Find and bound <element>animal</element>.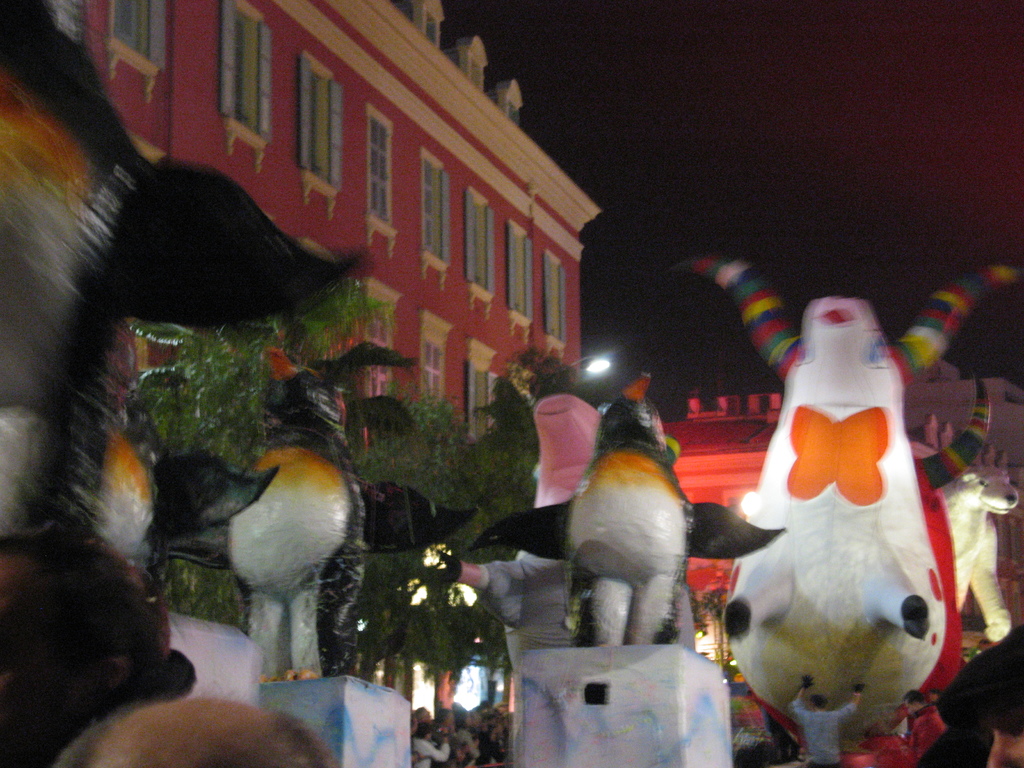
Bound: bbox(164, 333, 479, 679).
